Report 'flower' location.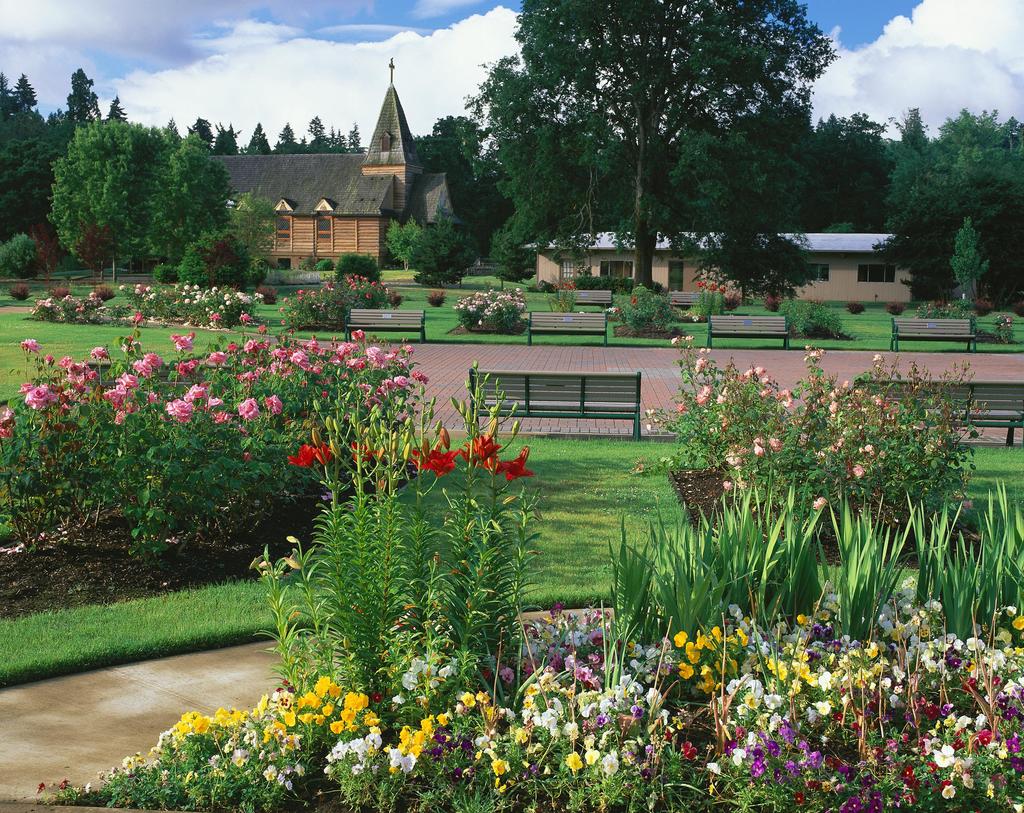
Report: 474:433:500:464.
